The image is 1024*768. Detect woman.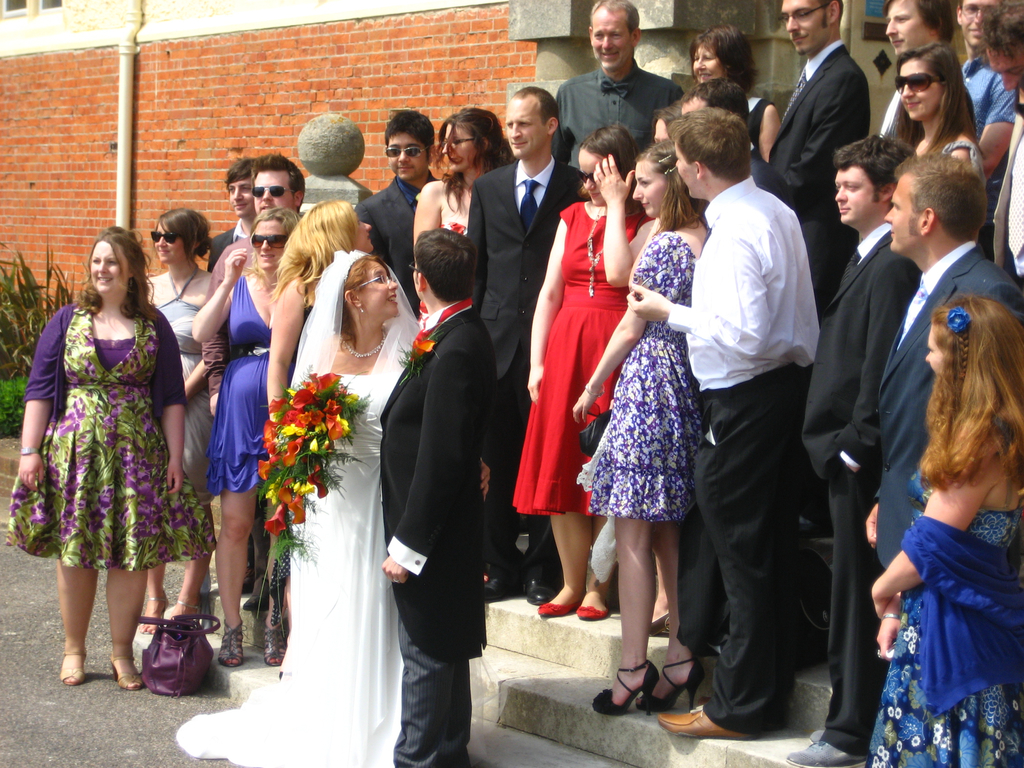
Detection: detection(143, 209, 225, 615).
